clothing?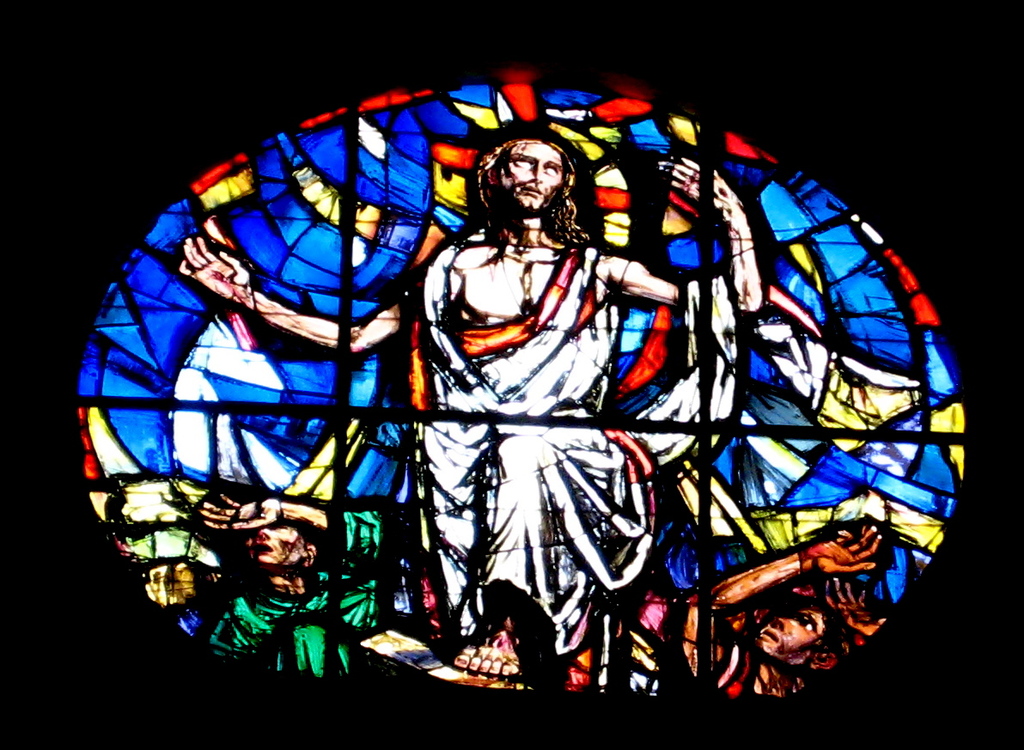
x1=416 y1=236 x2=737 y2=653
